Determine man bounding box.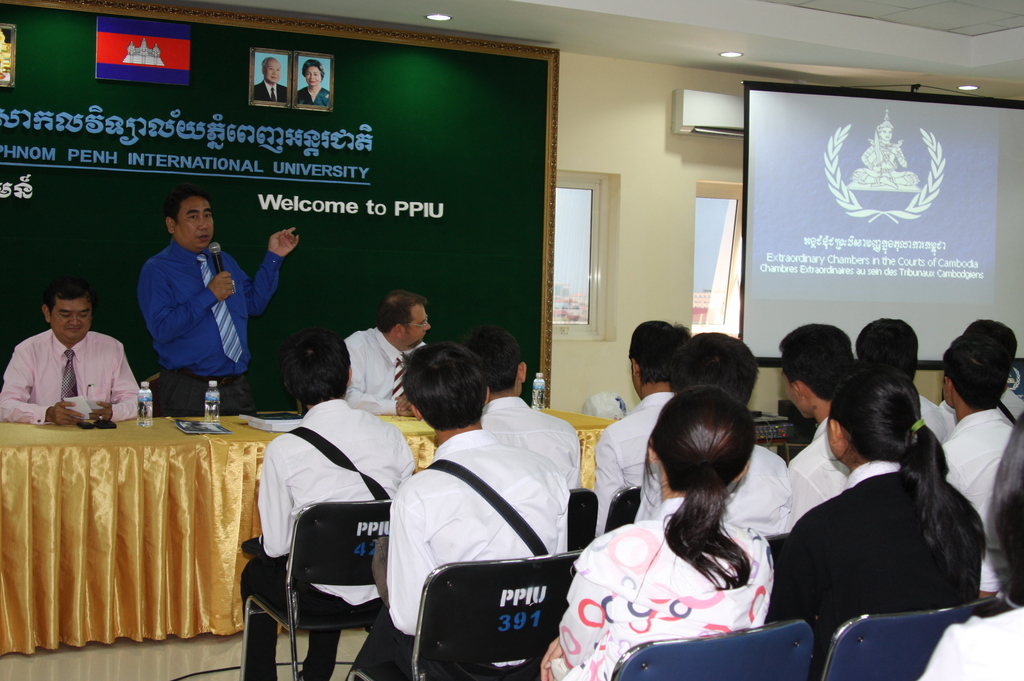
Determined: [253,55,292,104].
